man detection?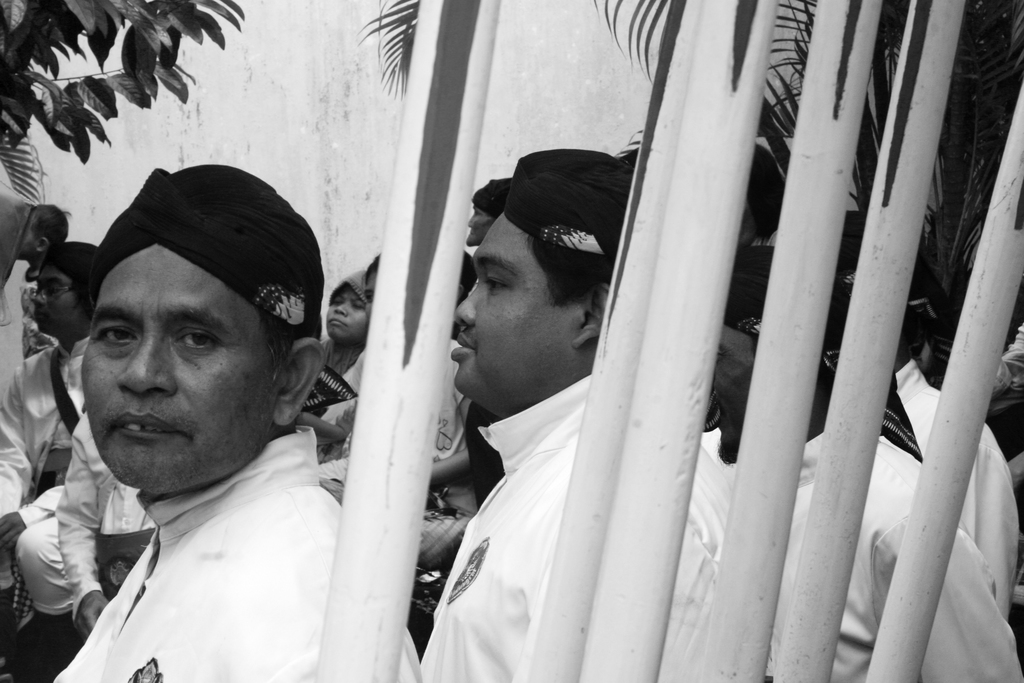
bbox=(419, 145, 737, 682)
